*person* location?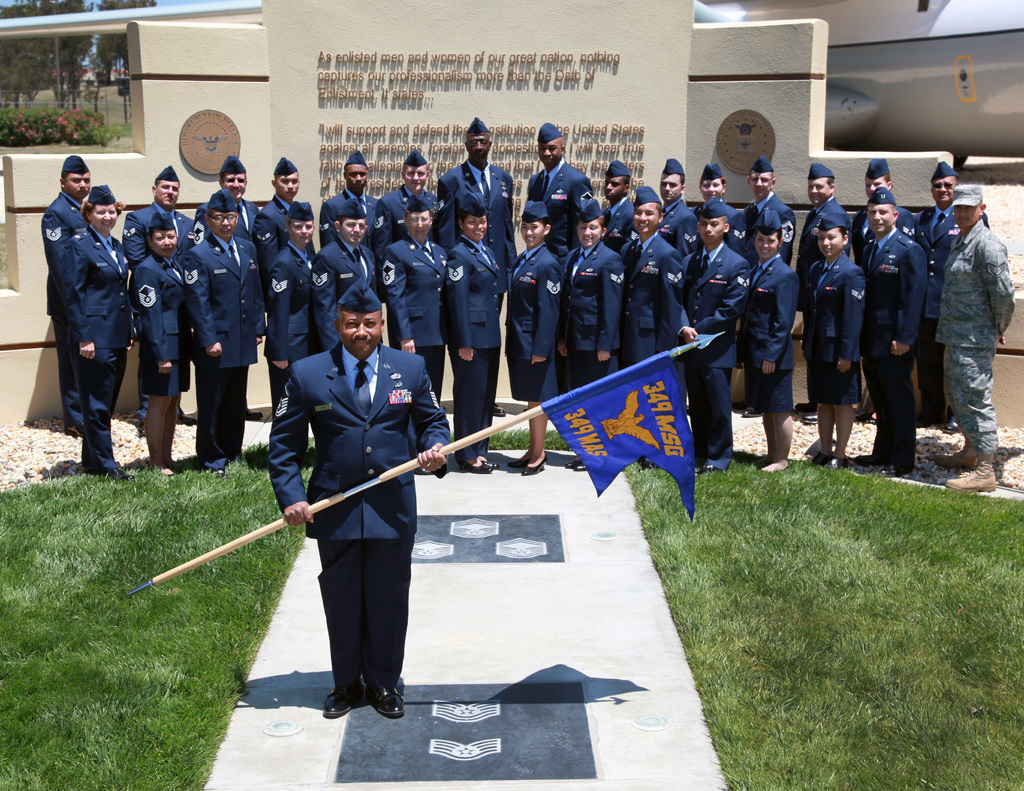
<bbox>305, 202, 381, 353</bbox>
